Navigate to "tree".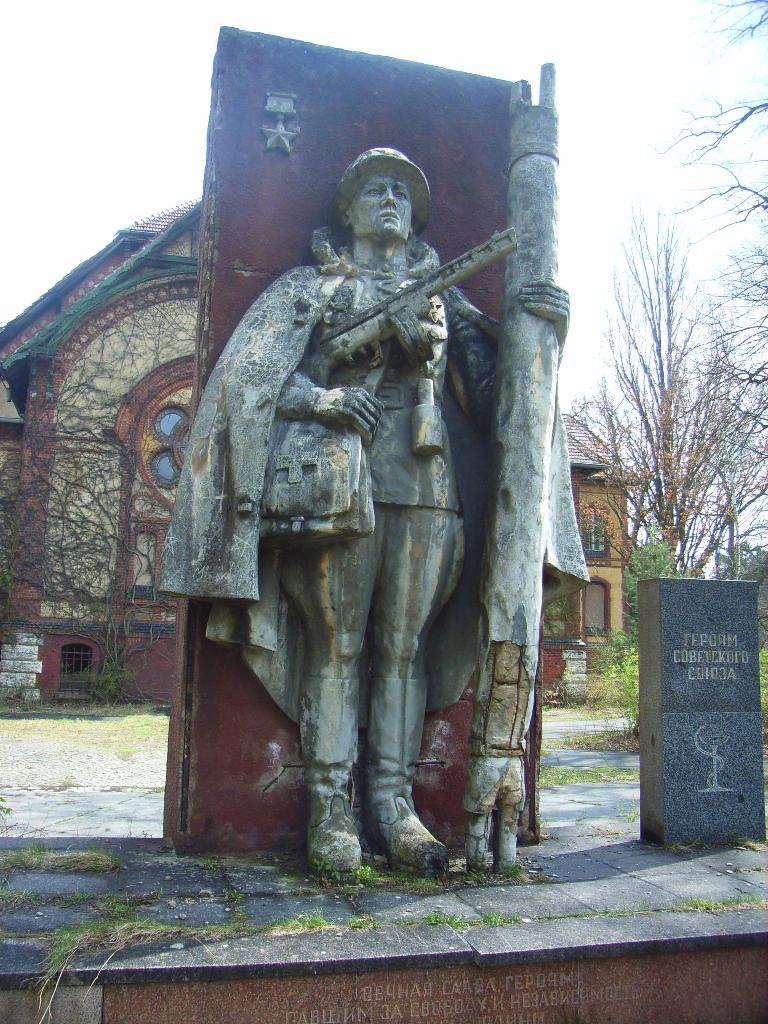
Navigation target: [562, 189, 767, 581].
